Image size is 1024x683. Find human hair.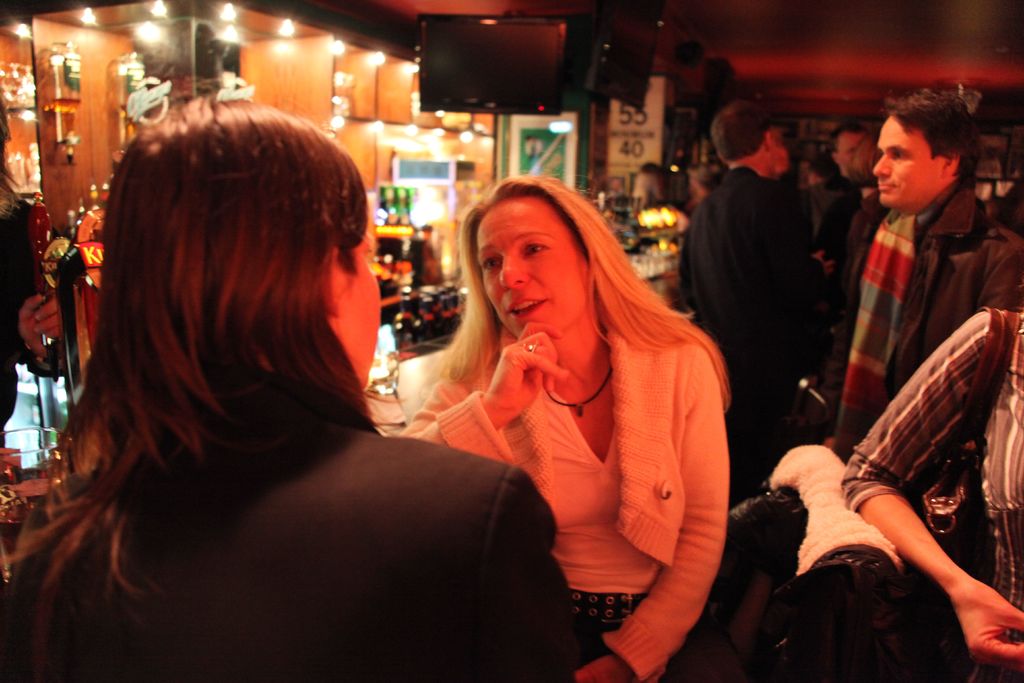
826 120 867 156.
